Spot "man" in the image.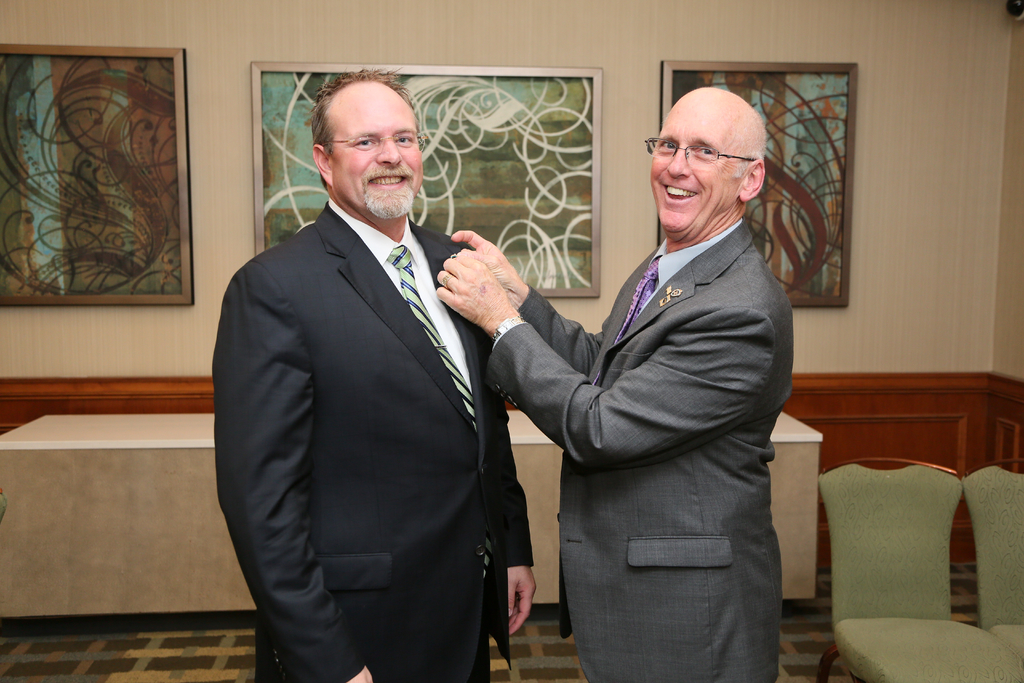
"man" found at select_region(217, 75, 536, 682).
